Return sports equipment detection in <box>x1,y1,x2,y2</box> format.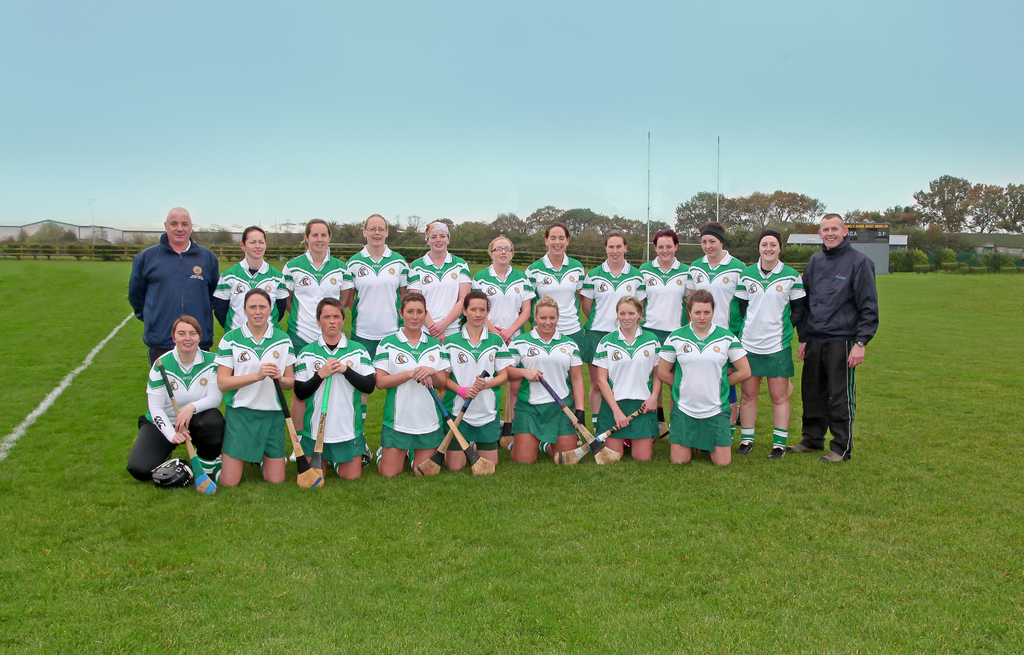
<box>271,377,323,491</box>.
